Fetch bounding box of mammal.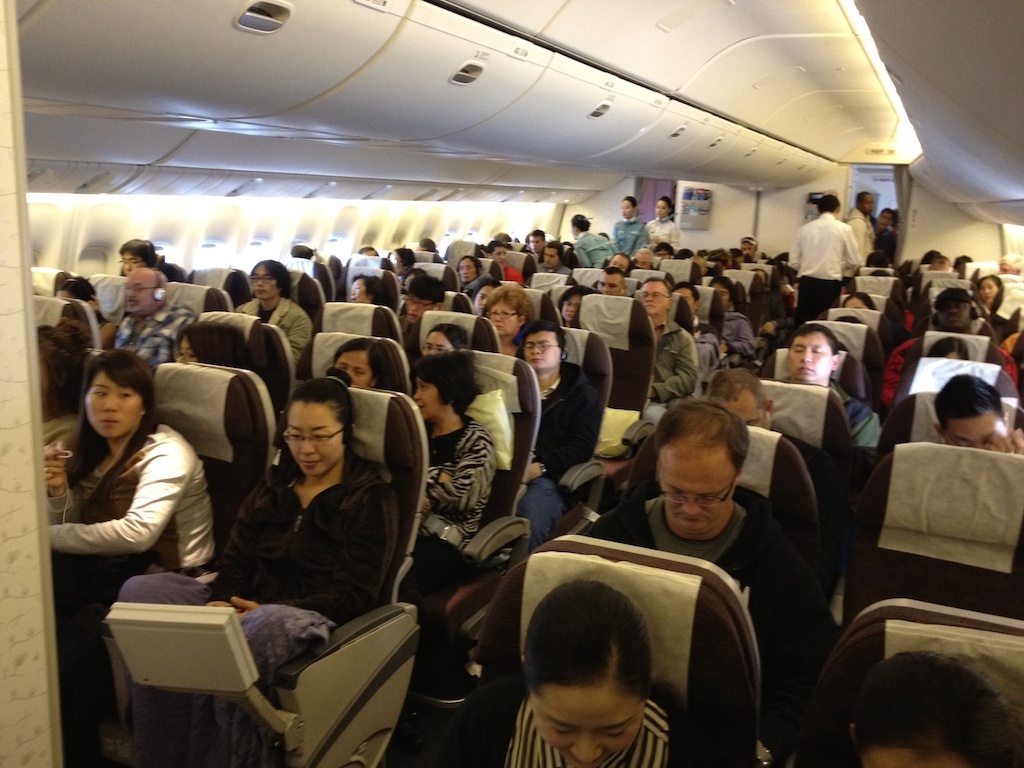
Bbox: select_region(47, 268, 126, 351).
